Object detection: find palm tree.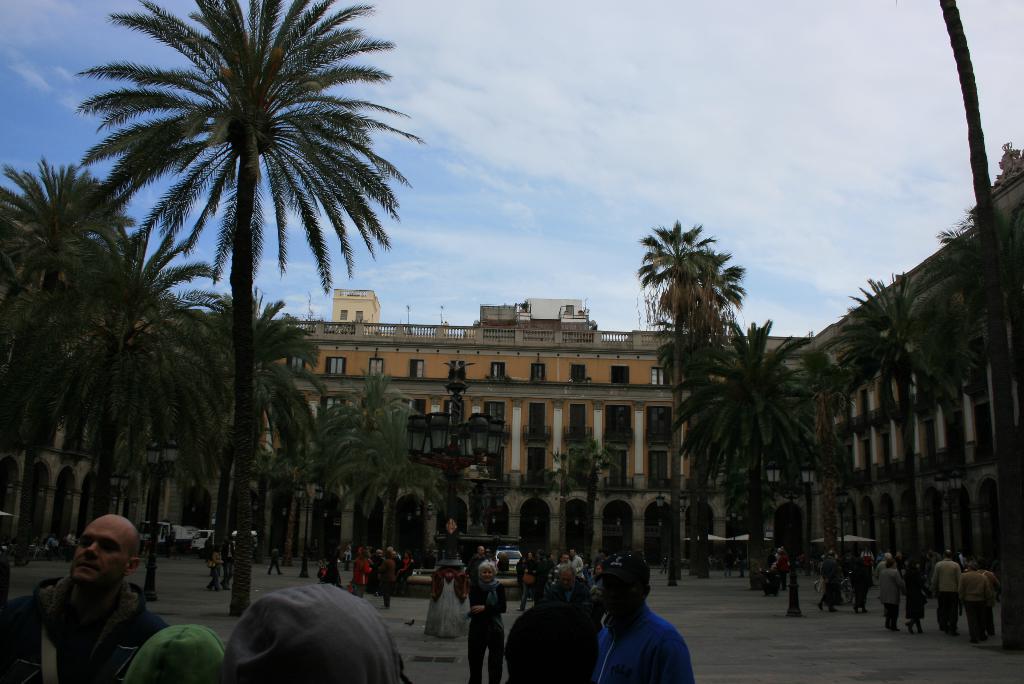
(237,357,303,546).
